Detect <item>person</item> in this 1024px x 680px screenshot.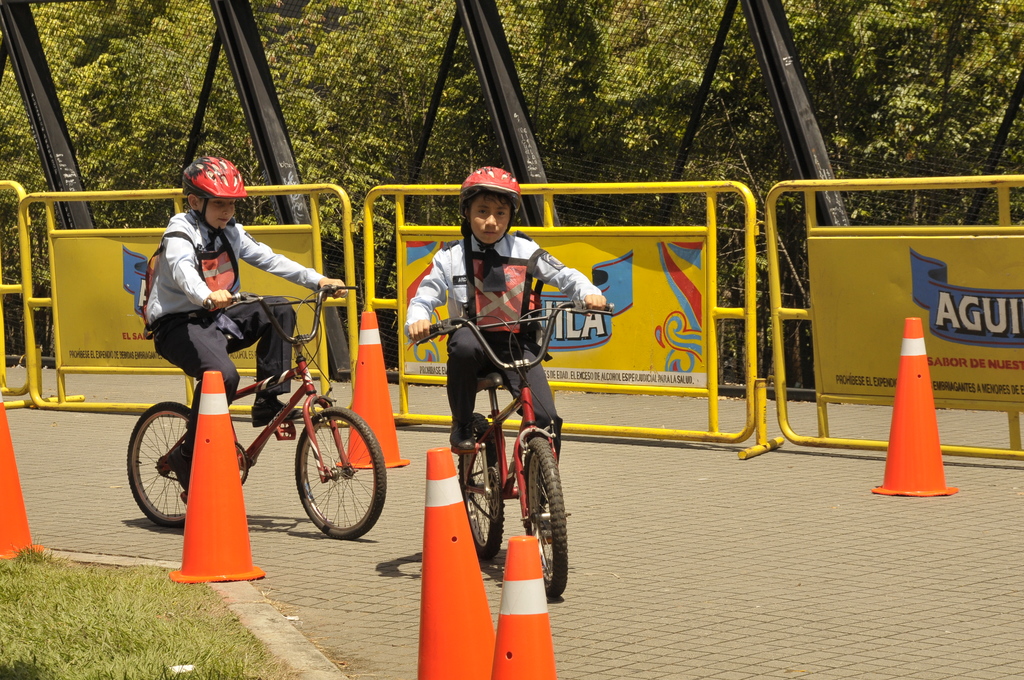
Detection: 137/151/349/503.
